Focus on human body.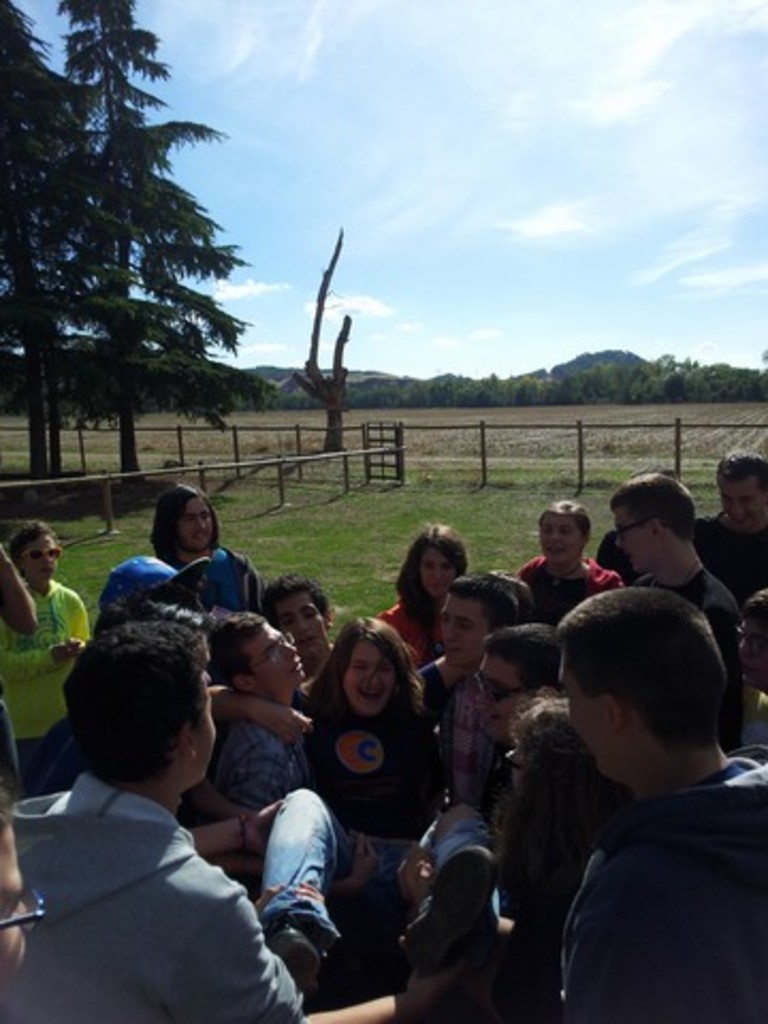
Focused at BBox(380, 593, 439, 659).
